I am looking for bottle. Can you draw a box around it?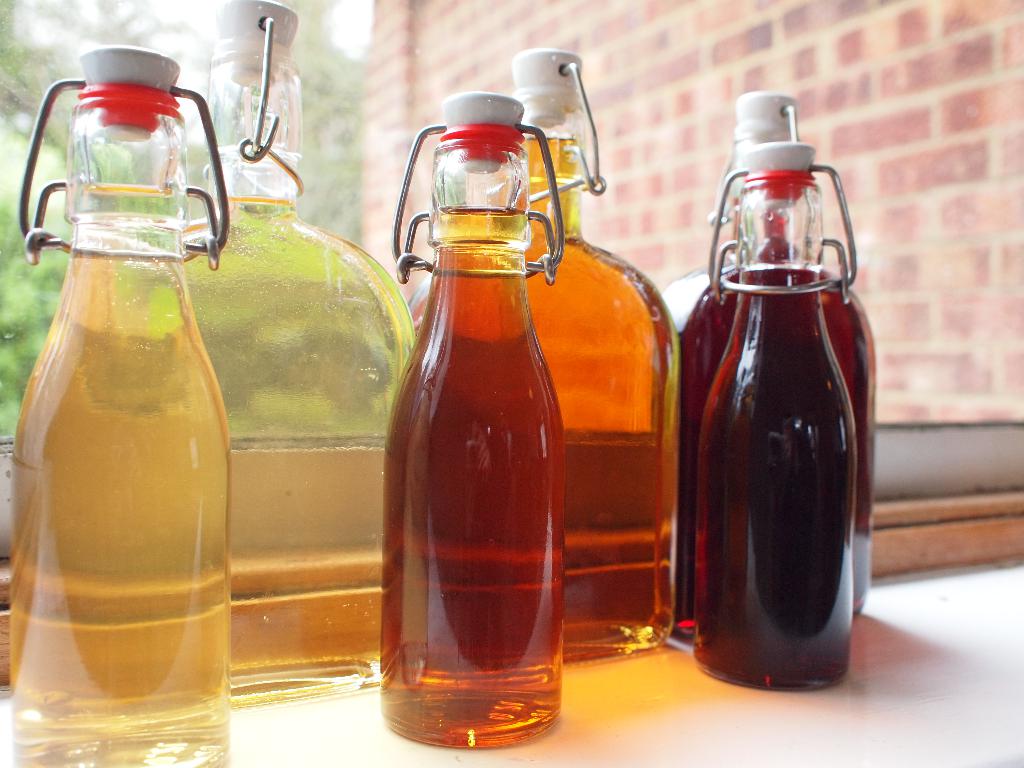
Sure, the bounding box is [8,45,232,767].
